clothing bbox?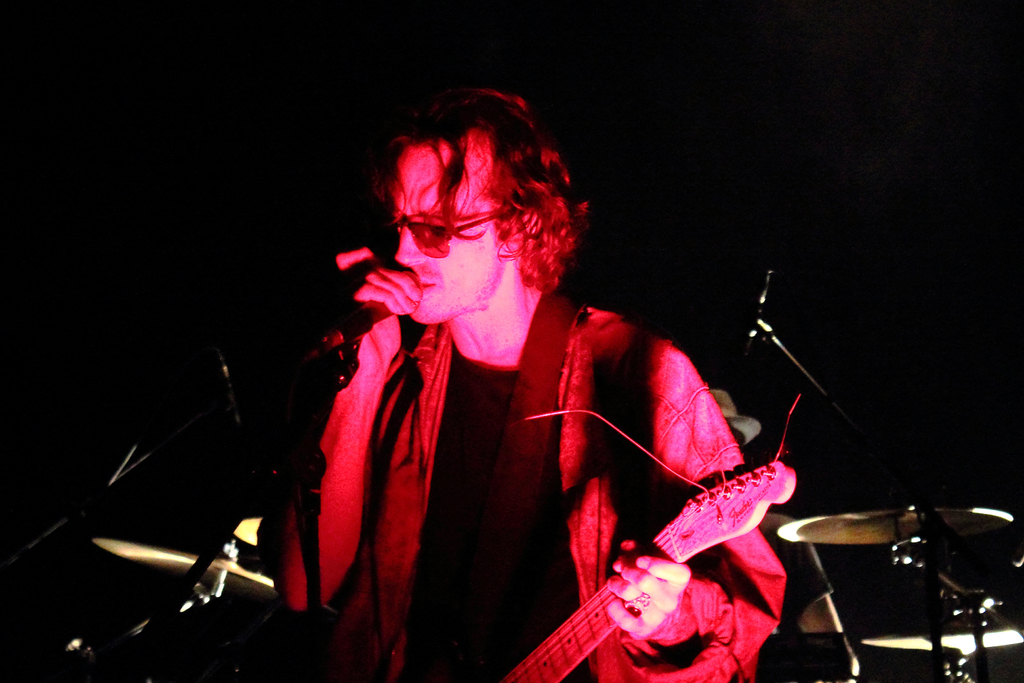
(left=286, top=242, right=735, bottom=682)
